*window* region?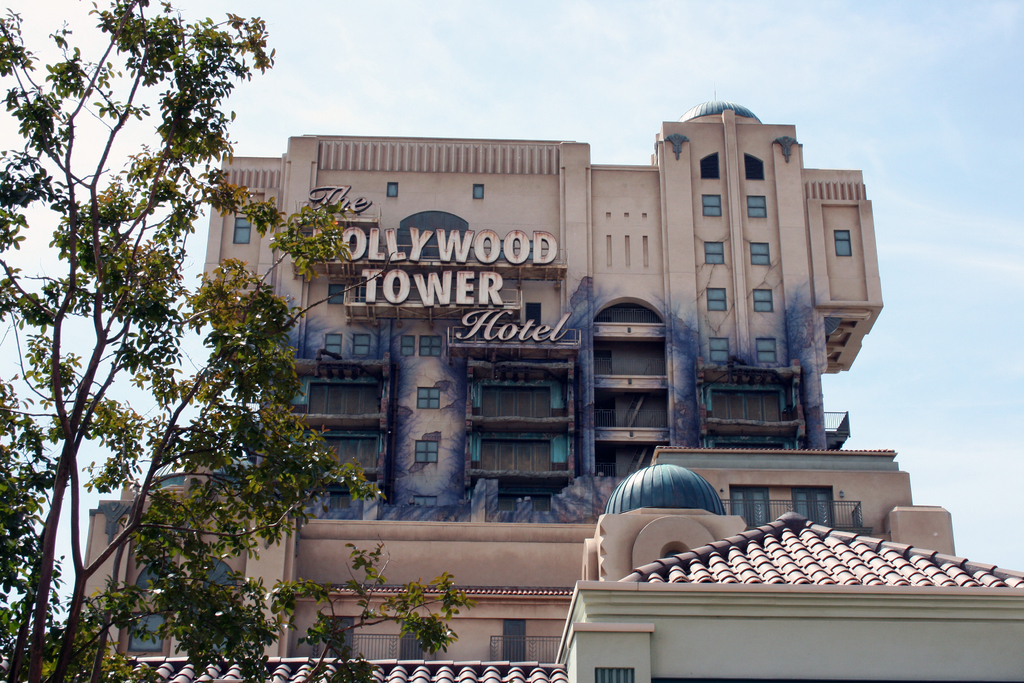
box(745, 157, 765, 179)
